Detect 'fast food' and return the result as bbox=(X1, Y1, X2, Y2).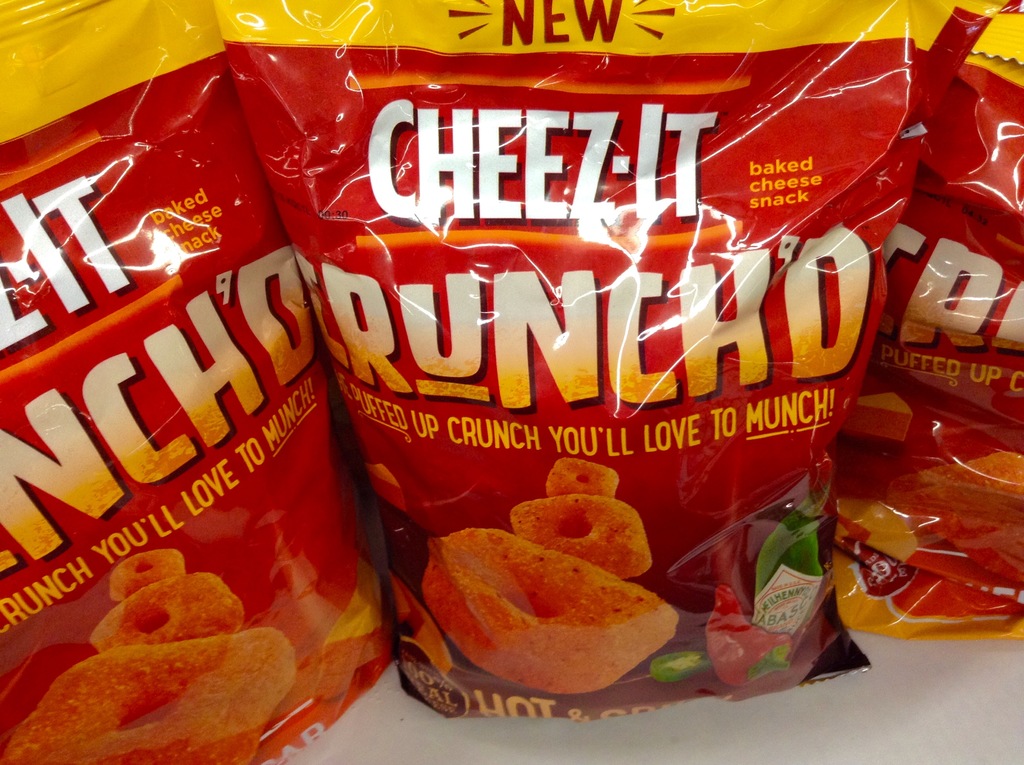
bbox=(106, 542, 184, 593).
